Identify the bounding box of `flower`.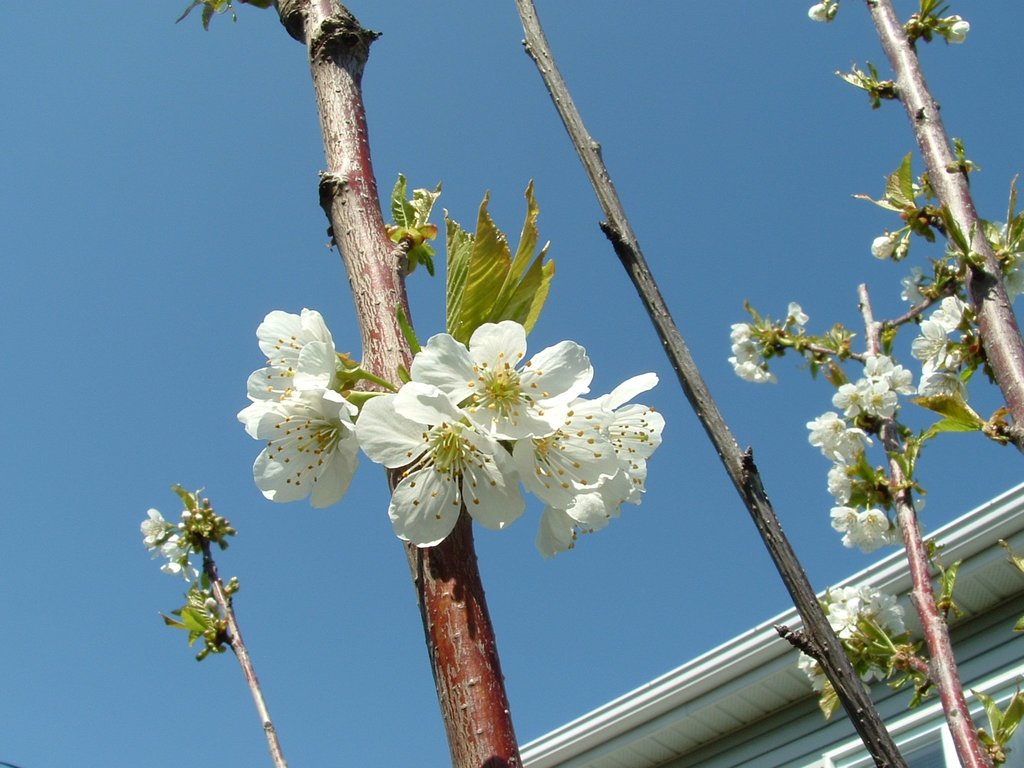
[x1=358, y1=381, x2=527, y2=545].
